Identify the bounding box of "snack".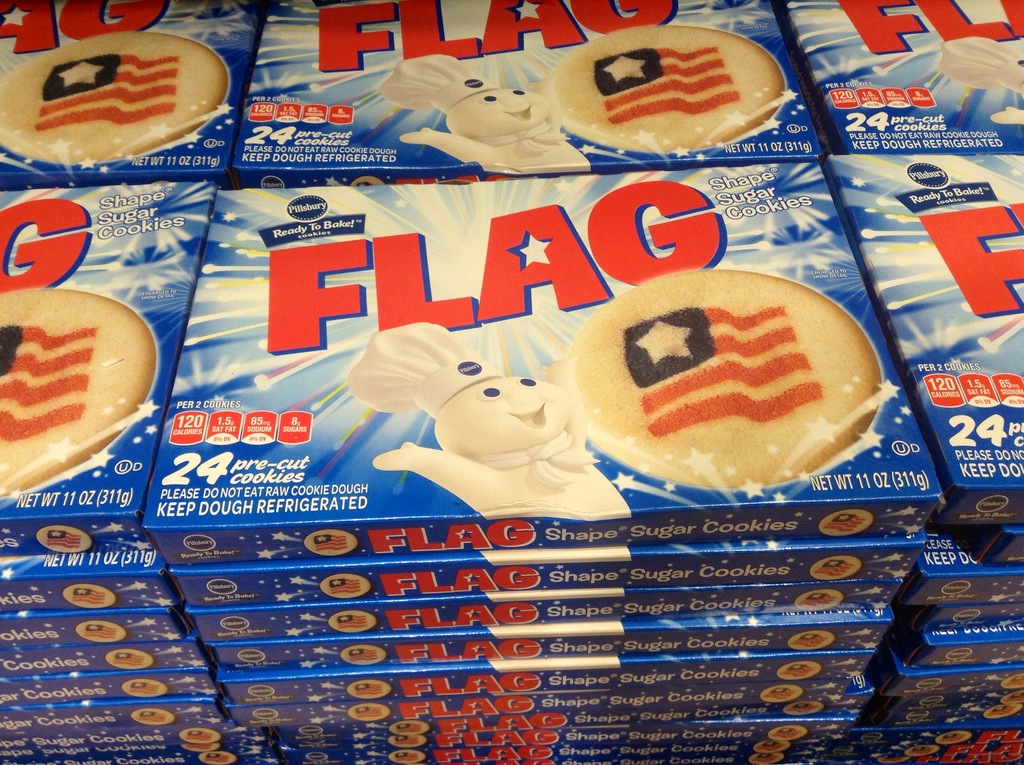
crop(108, 648, 154, 669).
